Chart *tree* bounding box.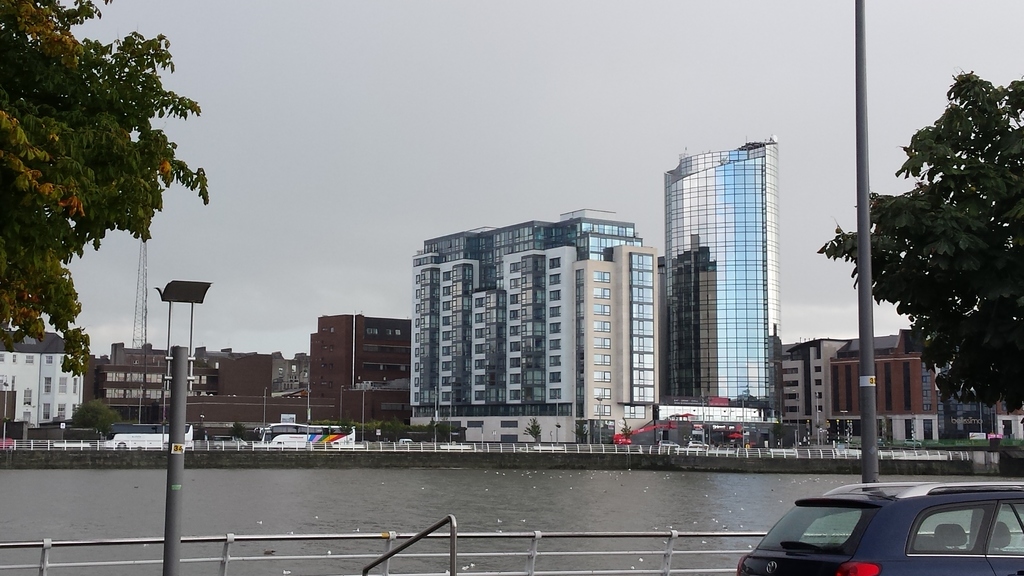
Charted: locate(15, 24, 204, 398).
